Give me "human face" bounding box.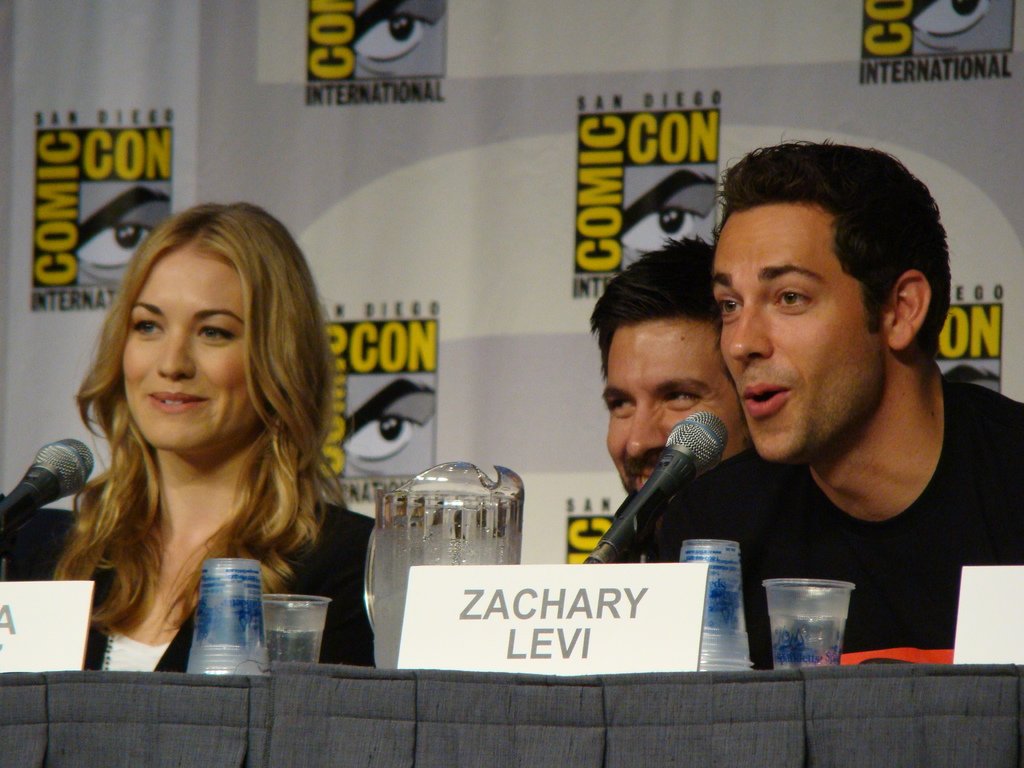
(602,319,744,498).
